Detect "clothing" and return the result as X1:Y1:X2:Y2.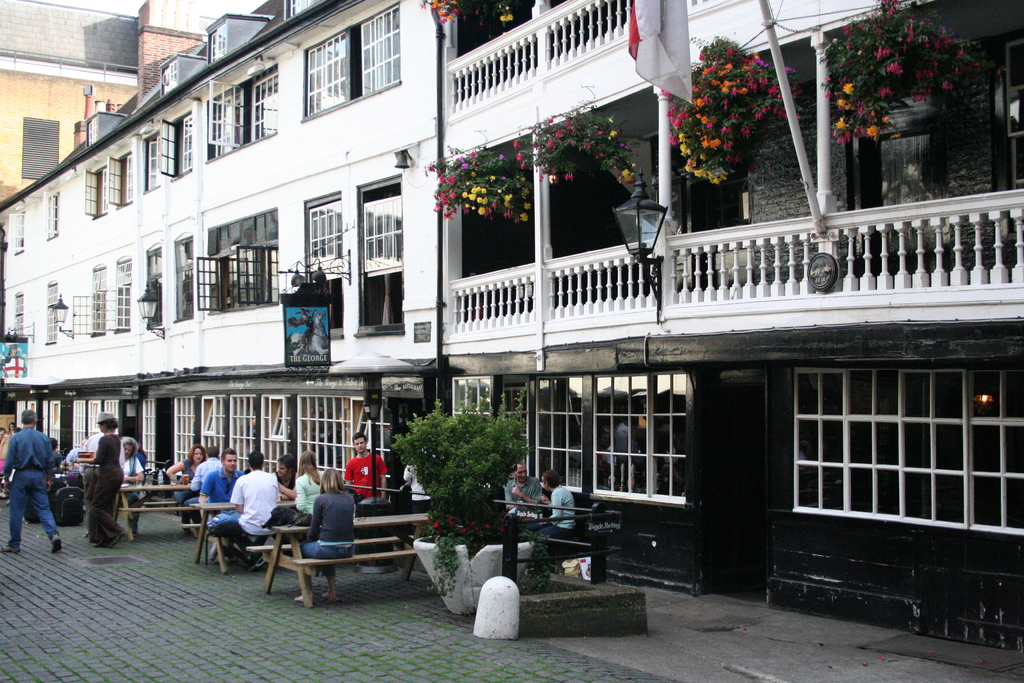
300:539:355:559.
